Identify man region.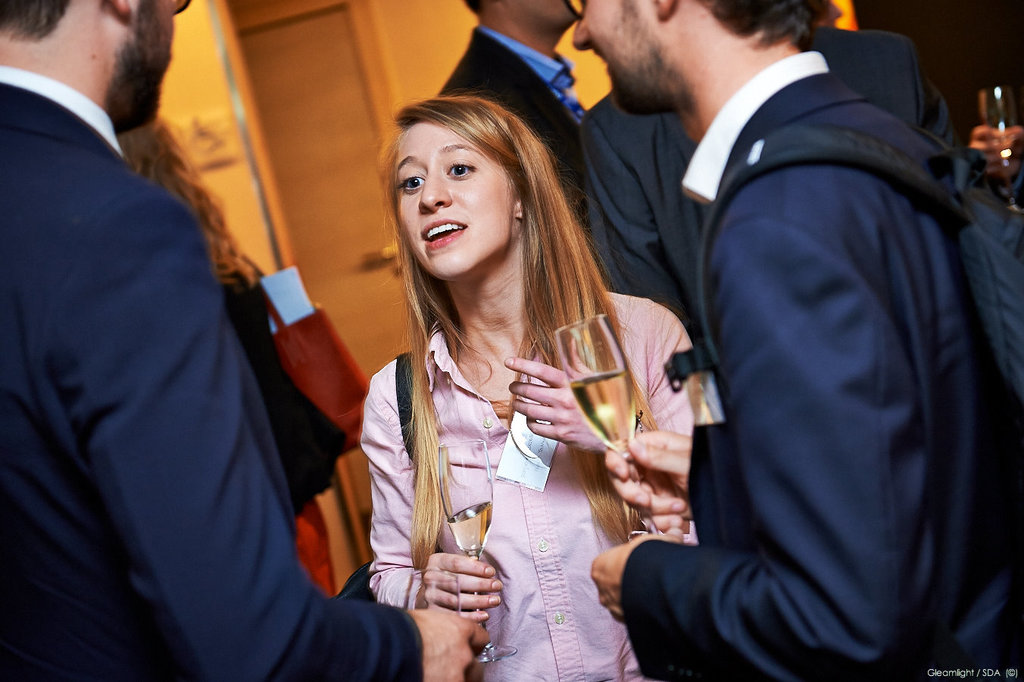
Region: 573:0:1009:678.
